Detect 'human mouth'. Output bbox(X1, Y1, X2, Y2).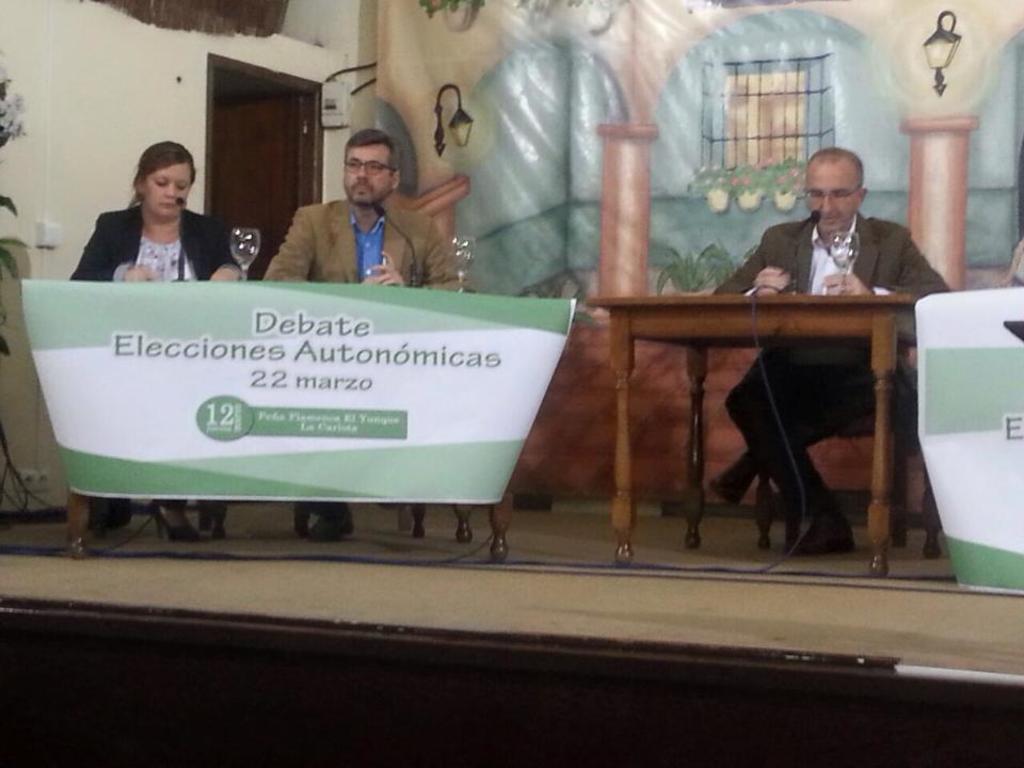
bbox(358, 188, 368, 190).
